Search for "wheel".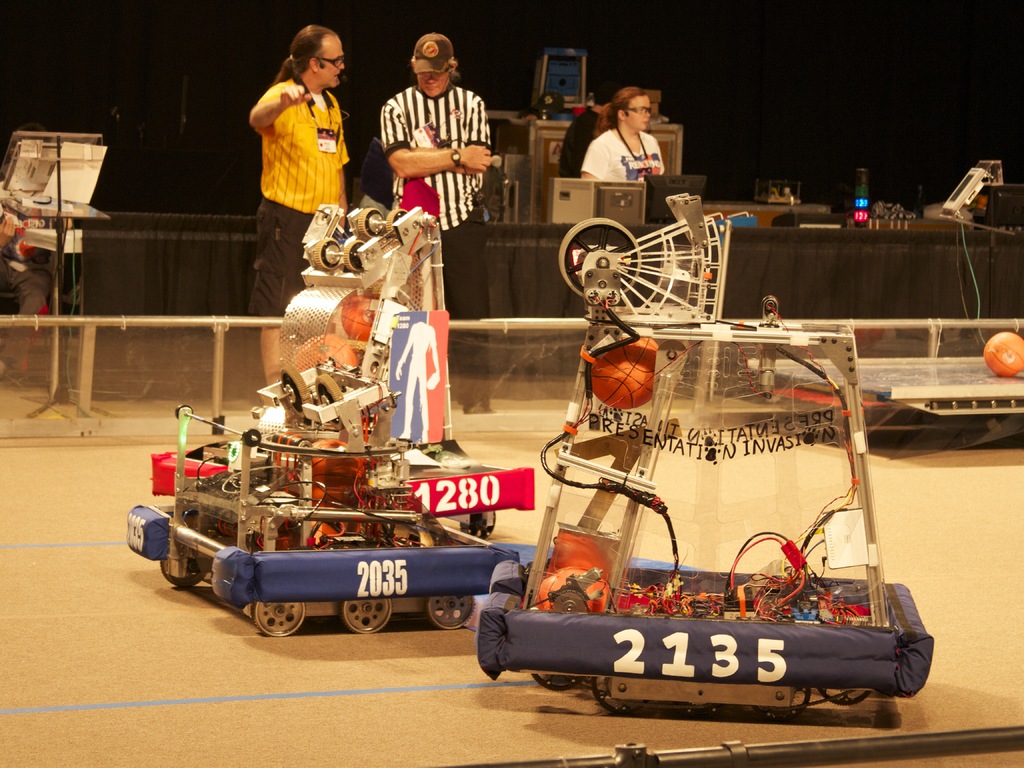
Found at <bbox>342, 592, 394, 629</bbox>.
